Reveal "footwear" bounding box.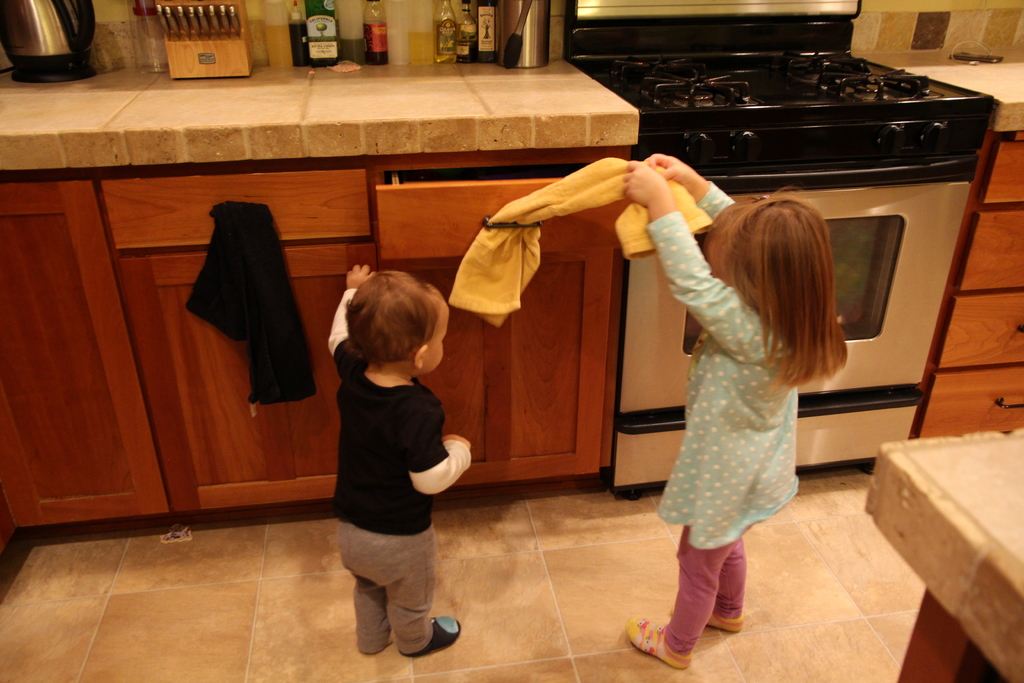
Revealed: BBox(630, 616, 683, 672).
